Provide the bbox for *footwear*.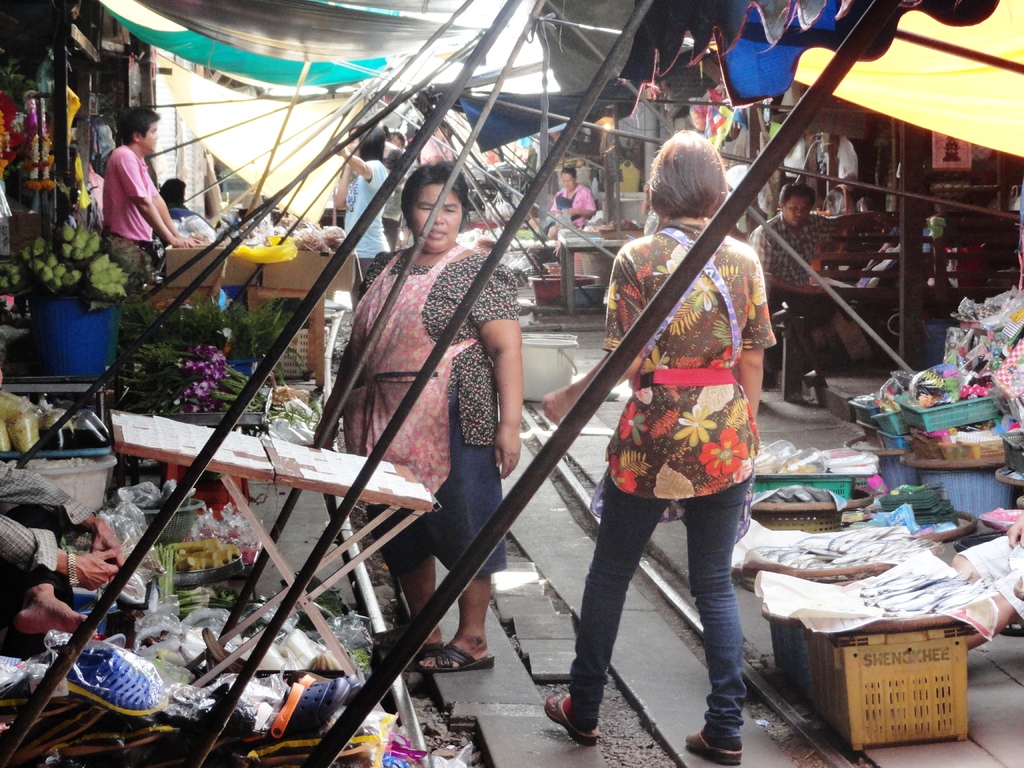
box(378, 638, 439, 666).
